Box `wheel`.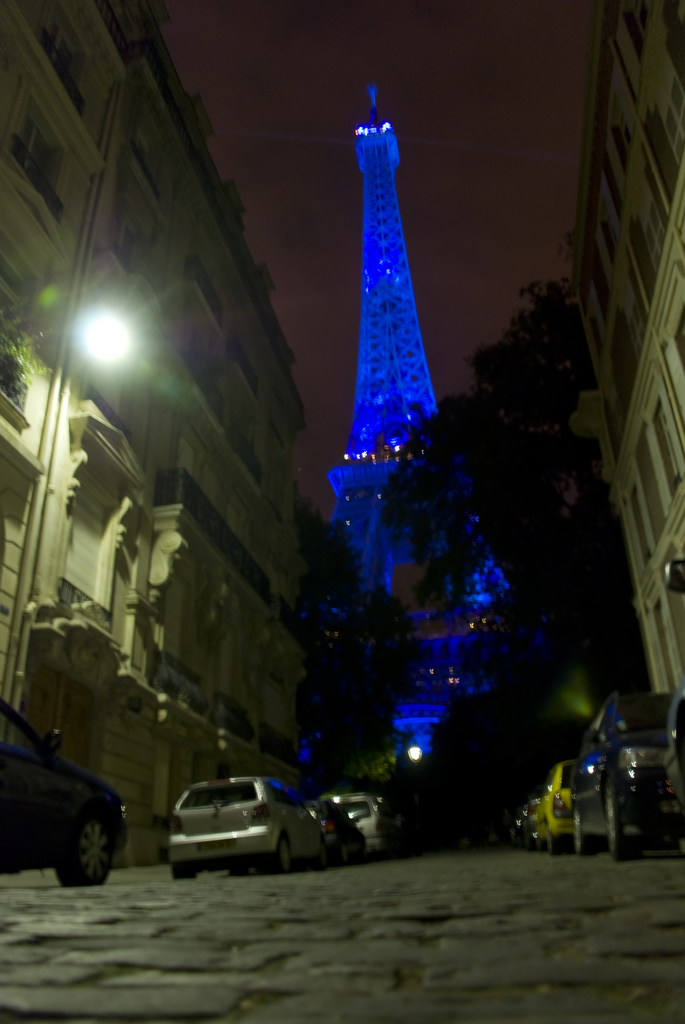
Rect(564, 819, 588, 851).
